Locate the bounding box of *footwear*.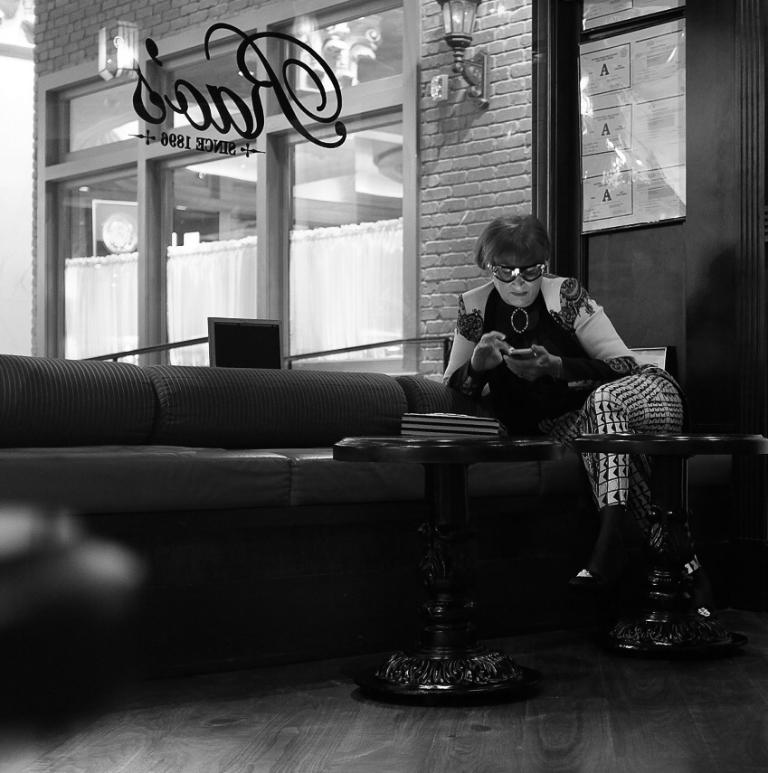
Bounding box: select_region(696, 602, 748, 646).
